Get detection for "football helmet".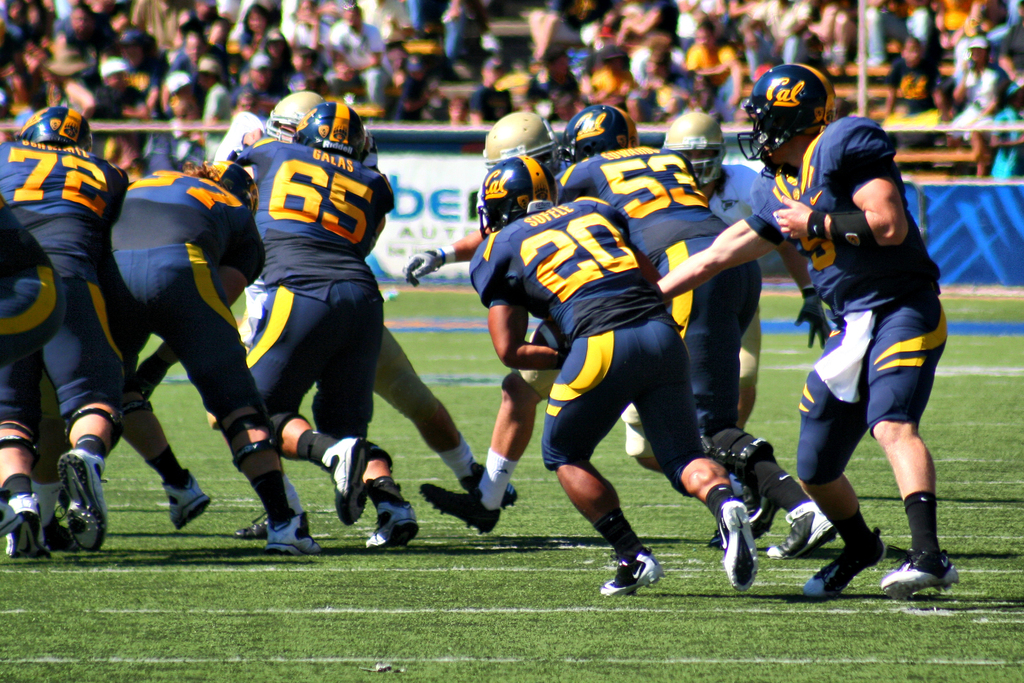
Detection: rect(198, 163, 266, 212).
